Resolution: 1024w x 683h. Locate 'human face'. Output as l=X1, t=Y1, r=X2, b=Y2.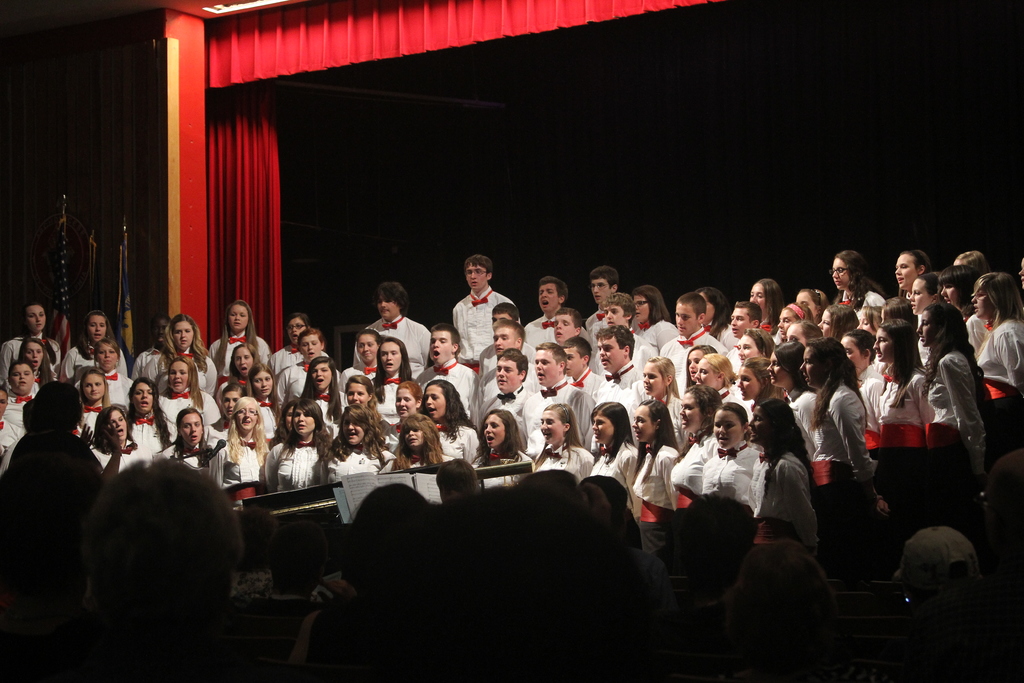
l=550, t=313, r=583, b=346.
